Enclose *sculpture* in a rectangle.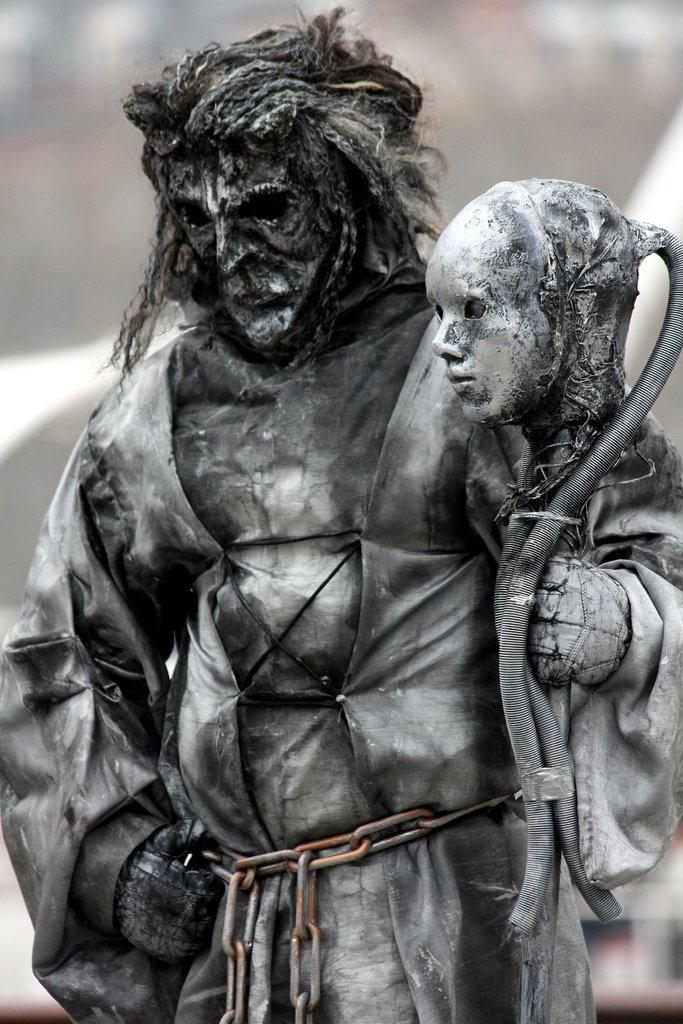
[left=422, top=175, right=682, bottom=1023].
